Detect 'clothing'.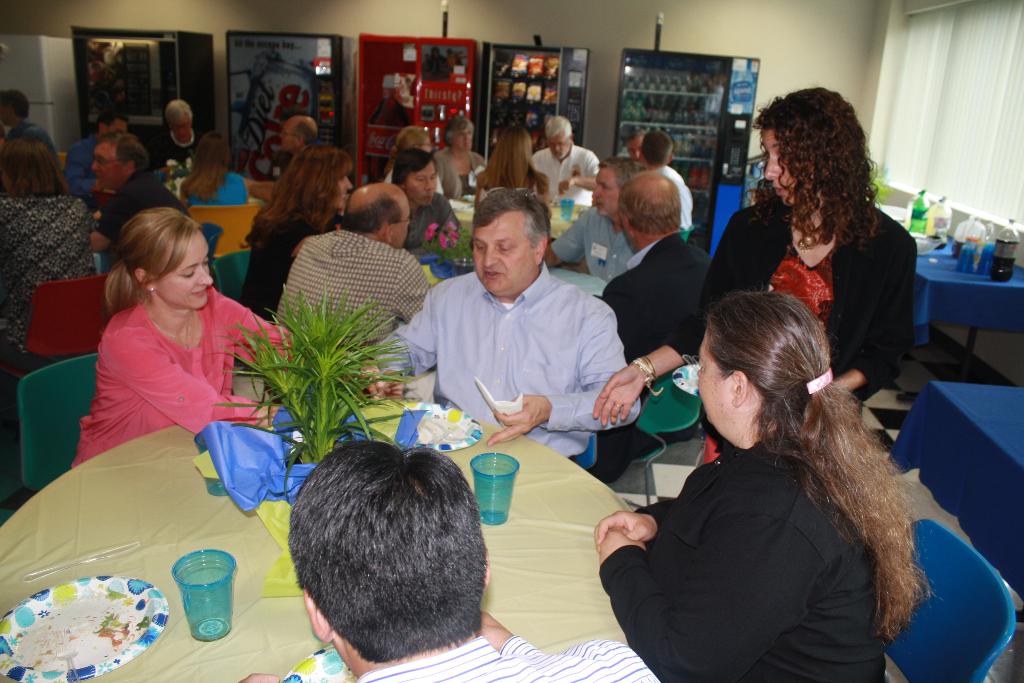
Detected at 95:168:190:262.
